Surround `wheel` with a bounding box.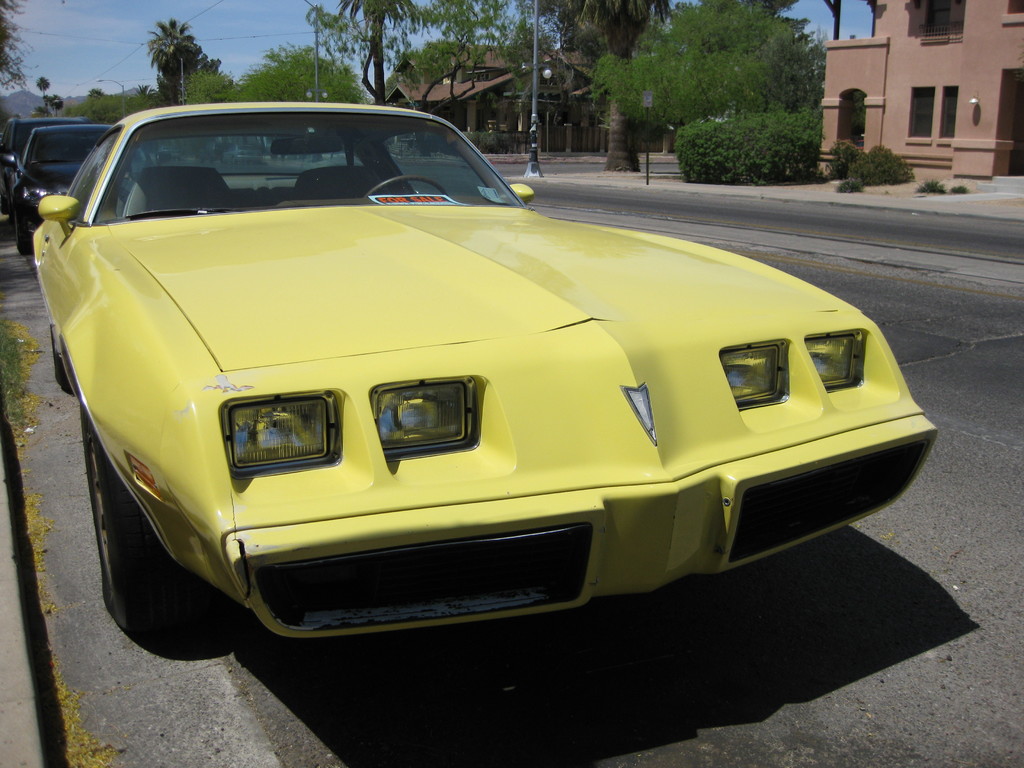
<box>54,335,68,385</box>.
